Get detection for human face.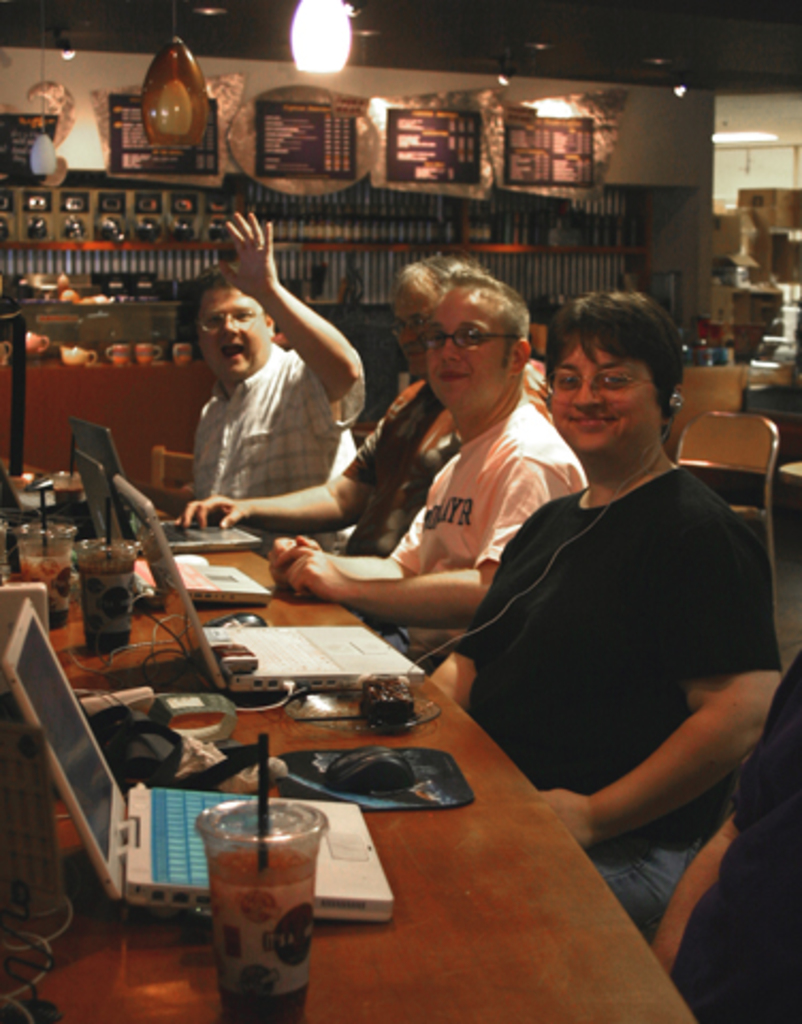
Detection: bbox(194, 288, 262, 380).
